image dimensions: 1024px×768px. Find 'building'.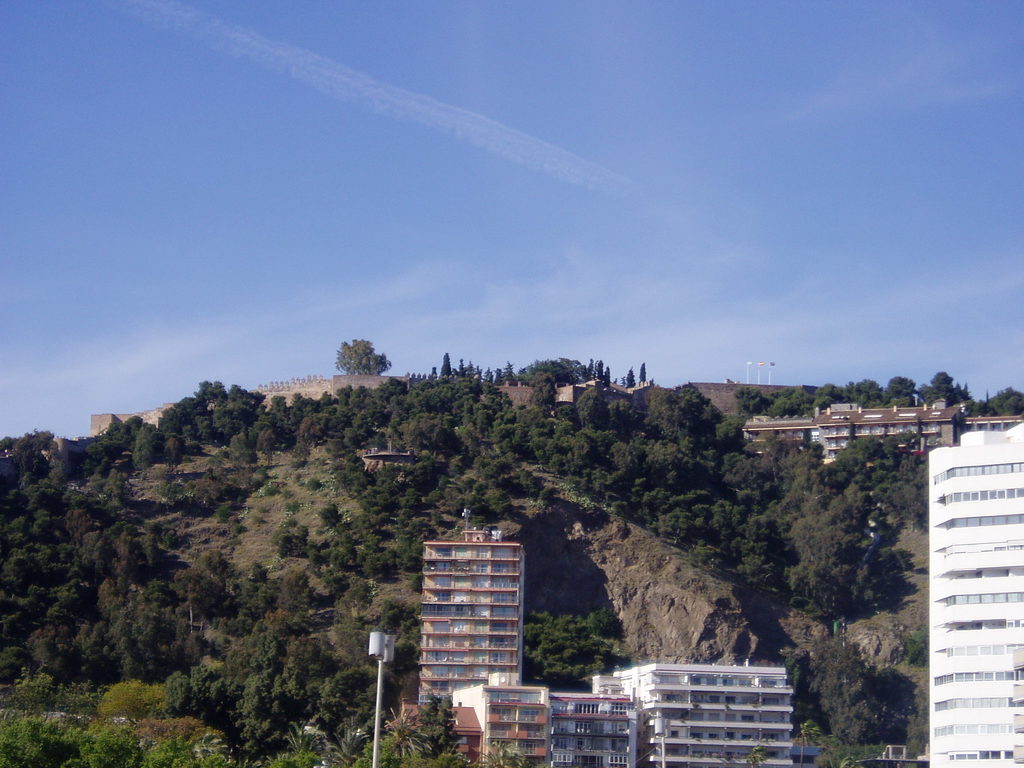
452, 685, 552, 767.
